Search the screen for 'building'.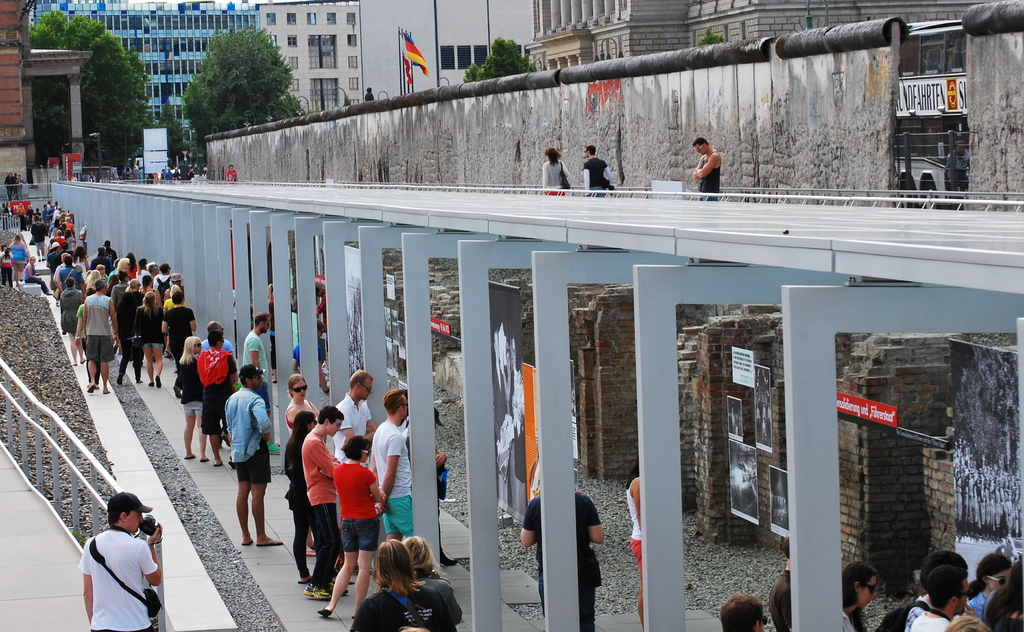
Found at [x1=24, y1=0, x2=259, y2=144].
